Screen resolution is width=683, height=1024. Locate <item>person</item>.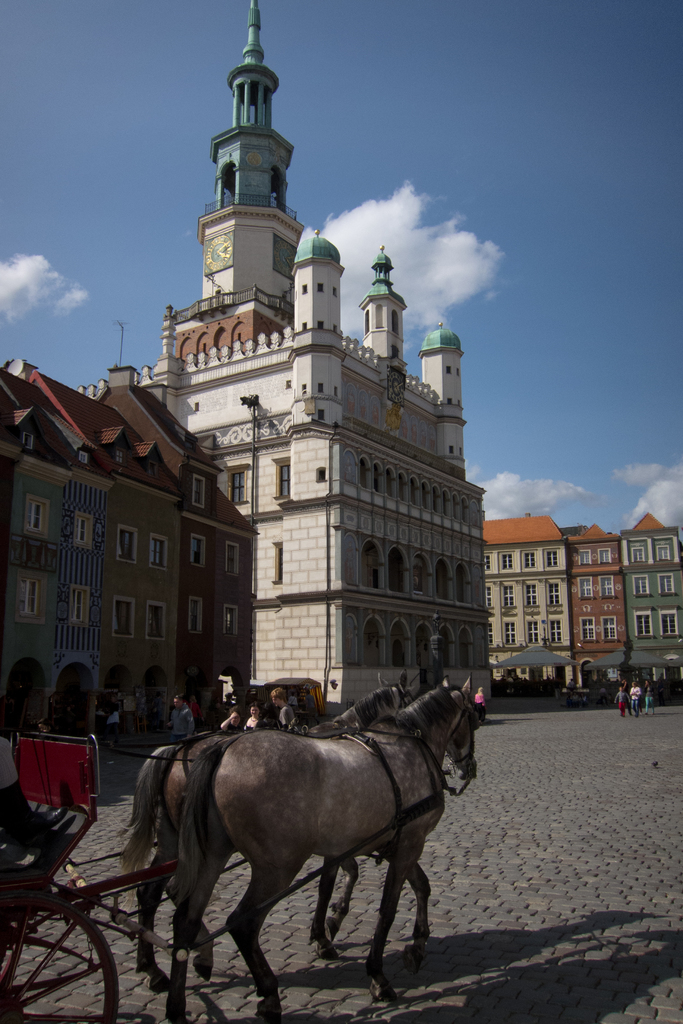
rect(474, 689, 486, 724).
